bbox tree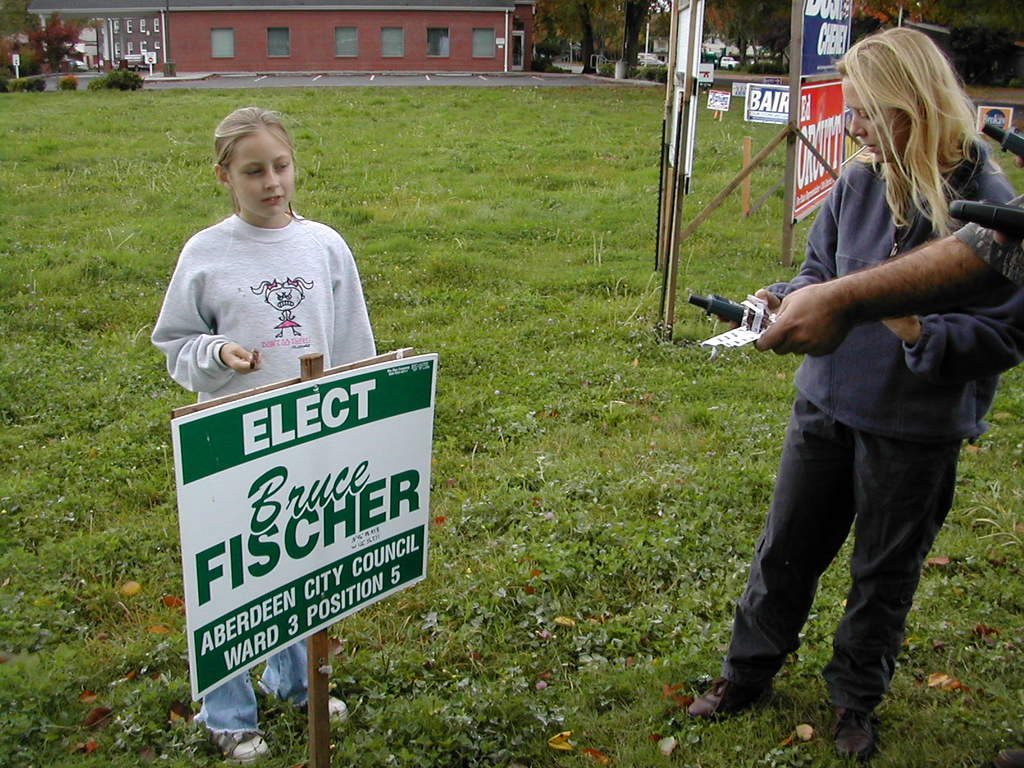
BBox(618, 0, 657, 84)
